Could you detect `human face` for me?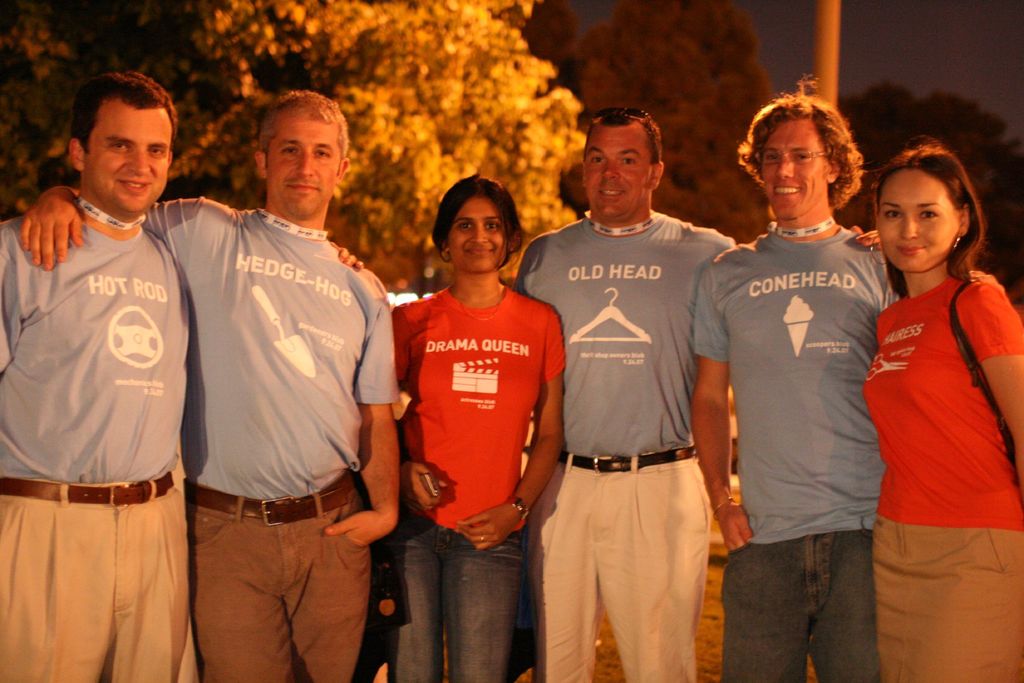
Detection result: [left=754, top=124, right=834, bottom=219].
